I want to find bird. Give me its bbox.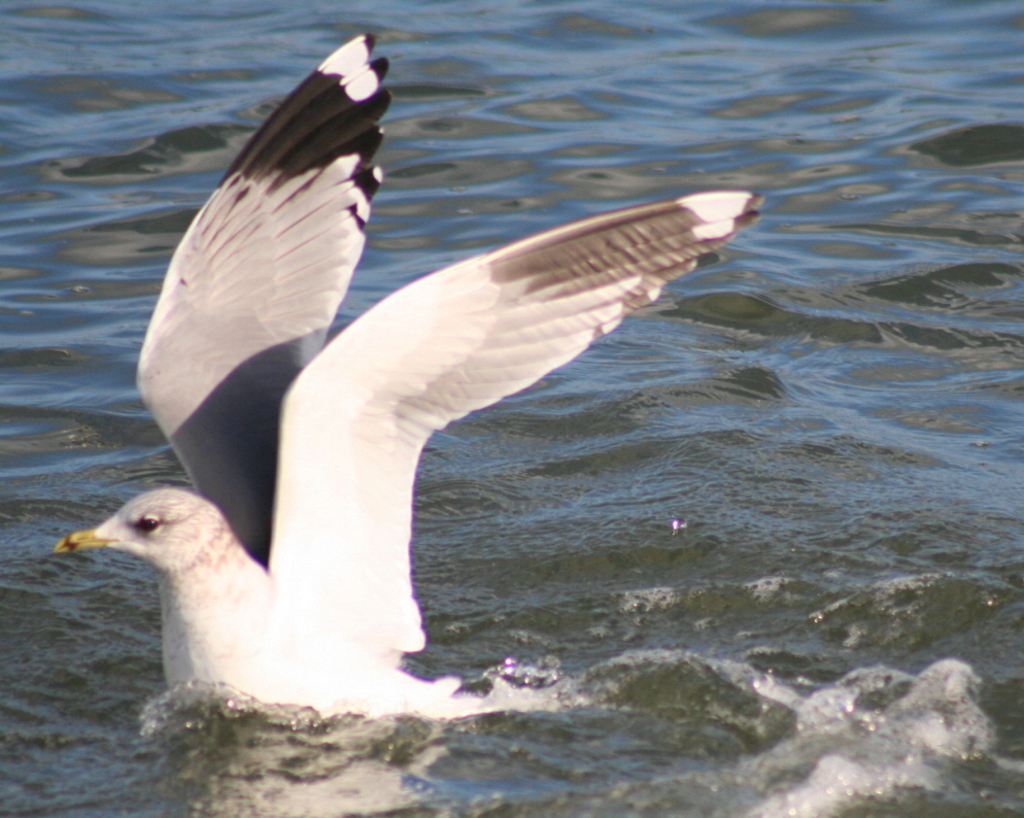
<region>48, 26, 775, 732</region>.
